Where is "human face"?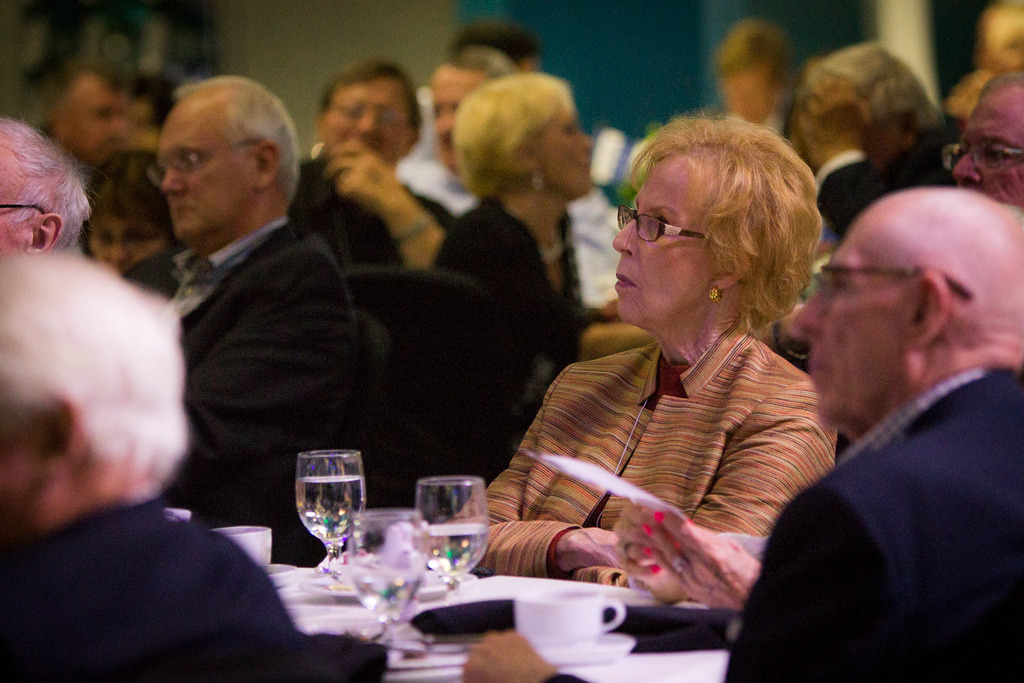
(531,106,594,199).
